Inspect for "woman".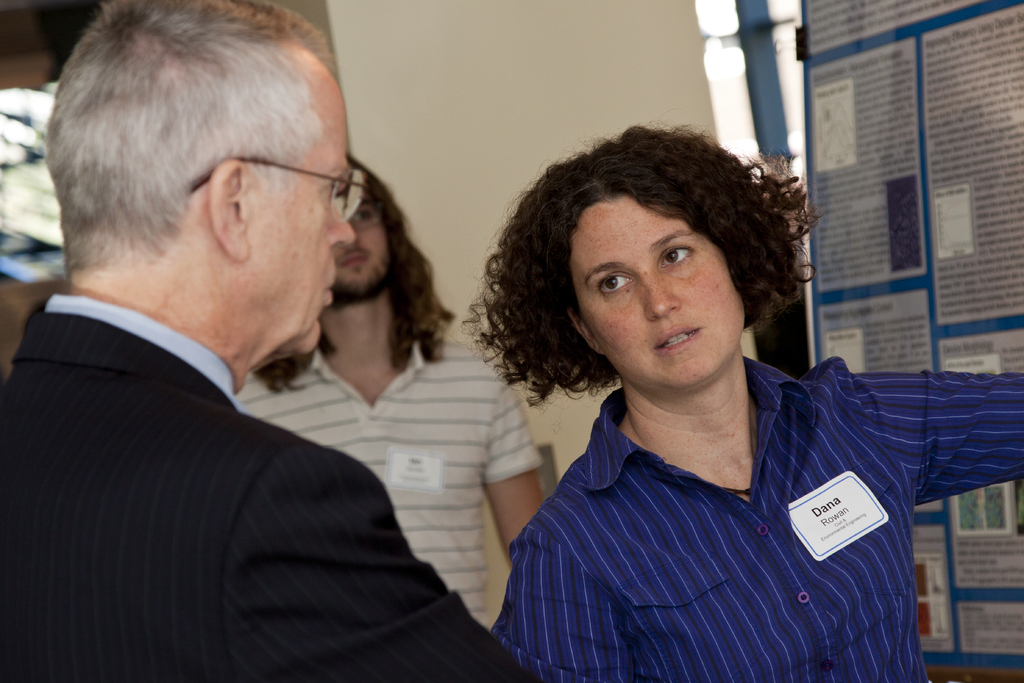
Inspection: (x1=460, y1=119, x2=1023, y2=682).
